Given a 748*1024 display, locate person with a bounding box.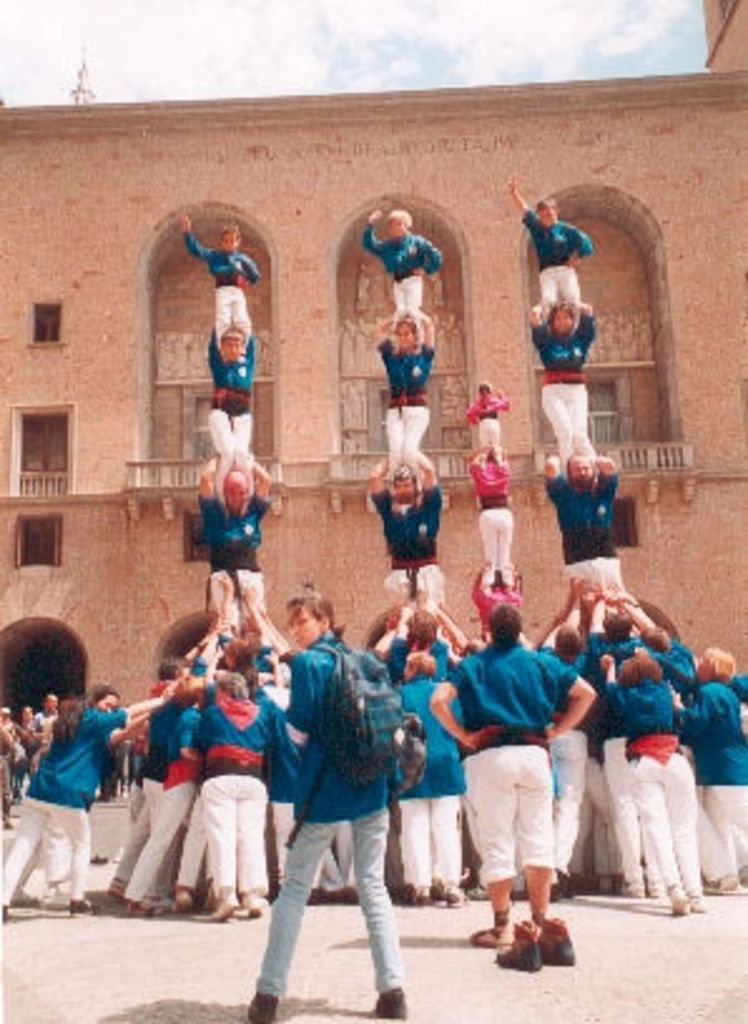
Located: <bbox>459, 371, 507, 447</bbox>.
